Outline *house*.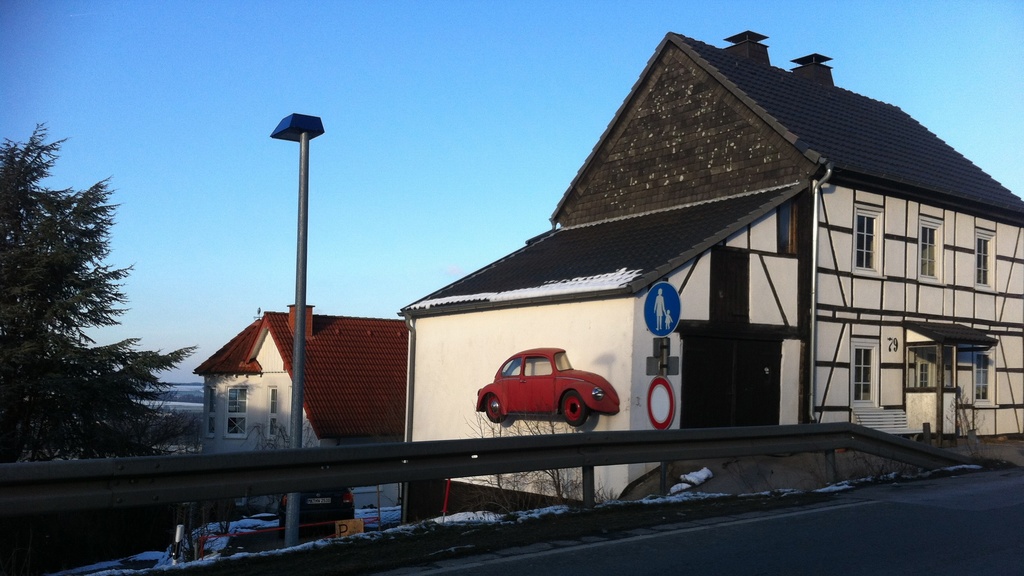
Outline: region(191, 296, 412, 466).
